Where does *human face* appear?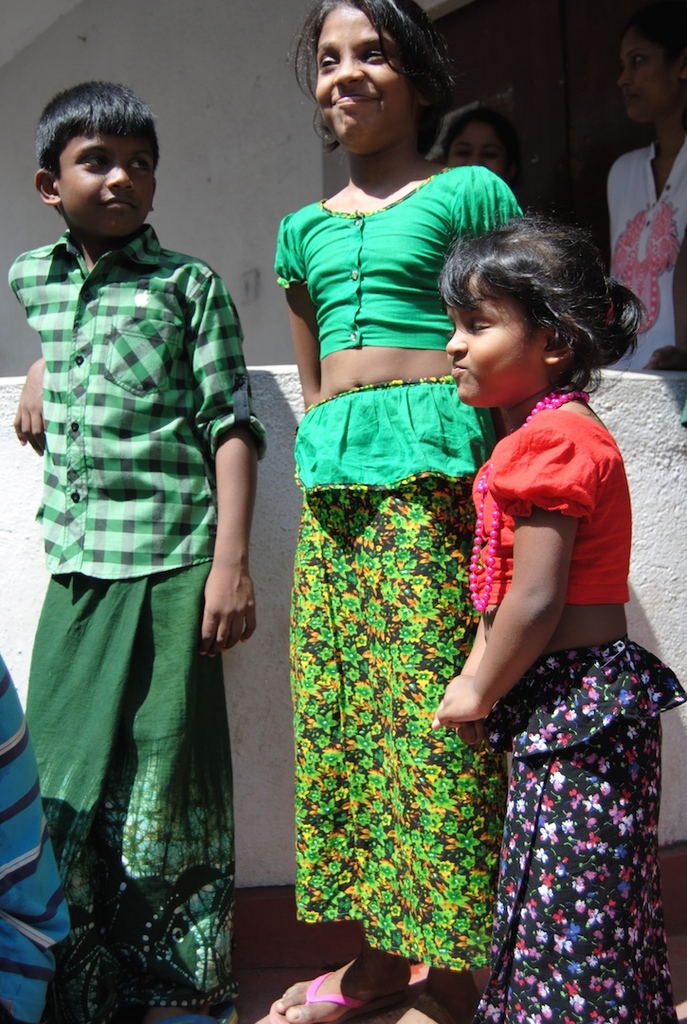
Appears at BBox(450, 124, 506, 173).
